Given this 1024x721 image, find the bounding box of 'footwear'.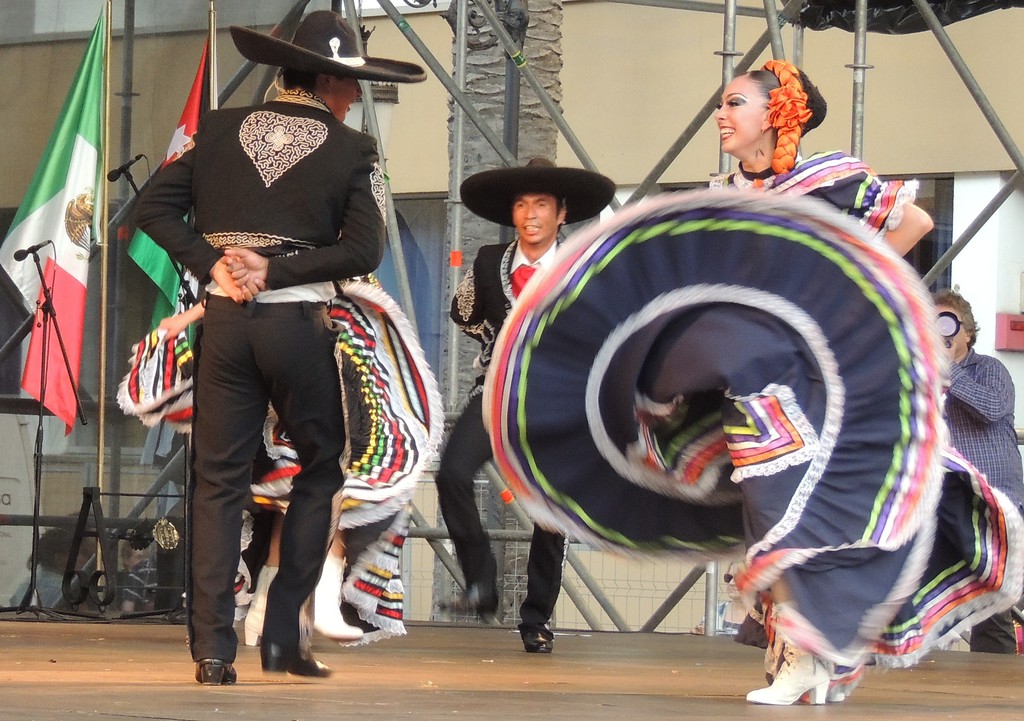
x1=312 y1=550 x2=362 y2=638.
